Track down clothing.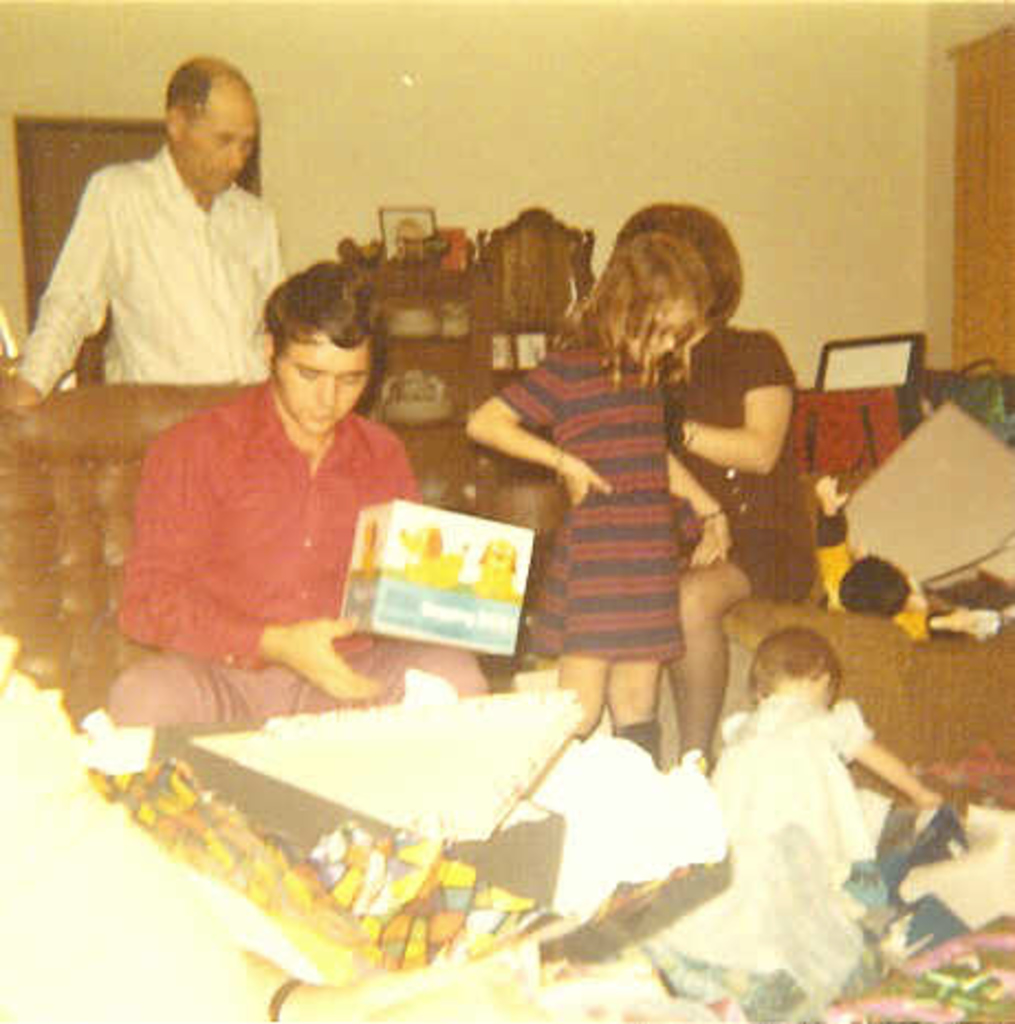
Tracked to 658/324/812/617.
